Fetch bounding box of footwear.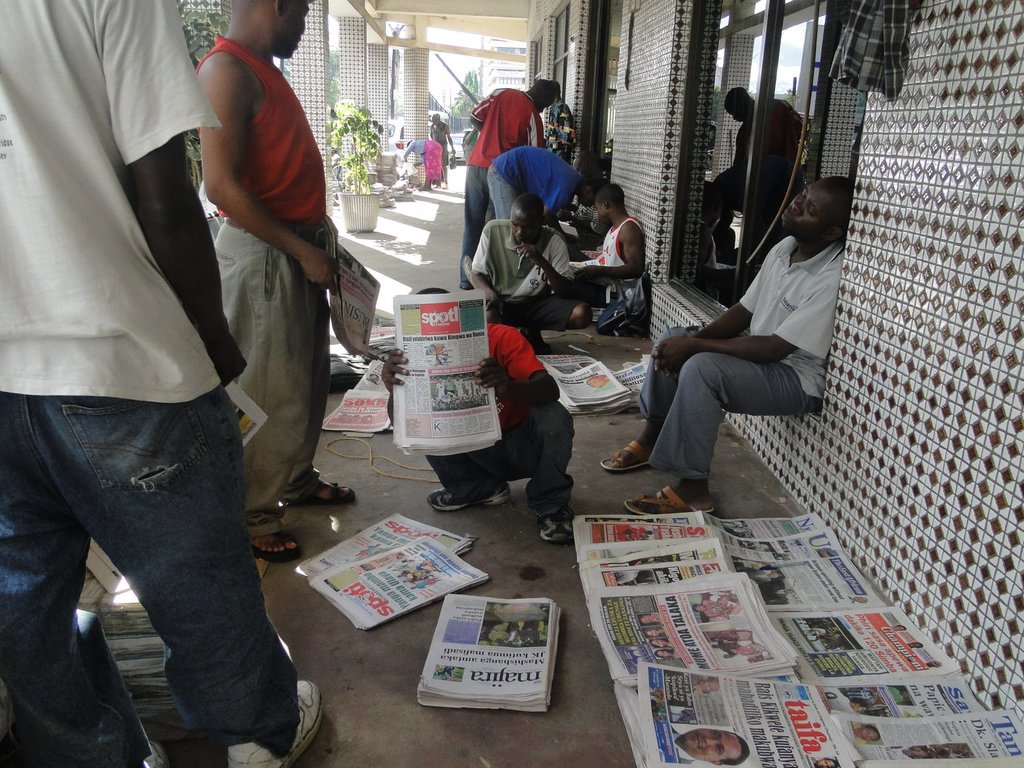
Bbox: 444, 180, 451, 186.
